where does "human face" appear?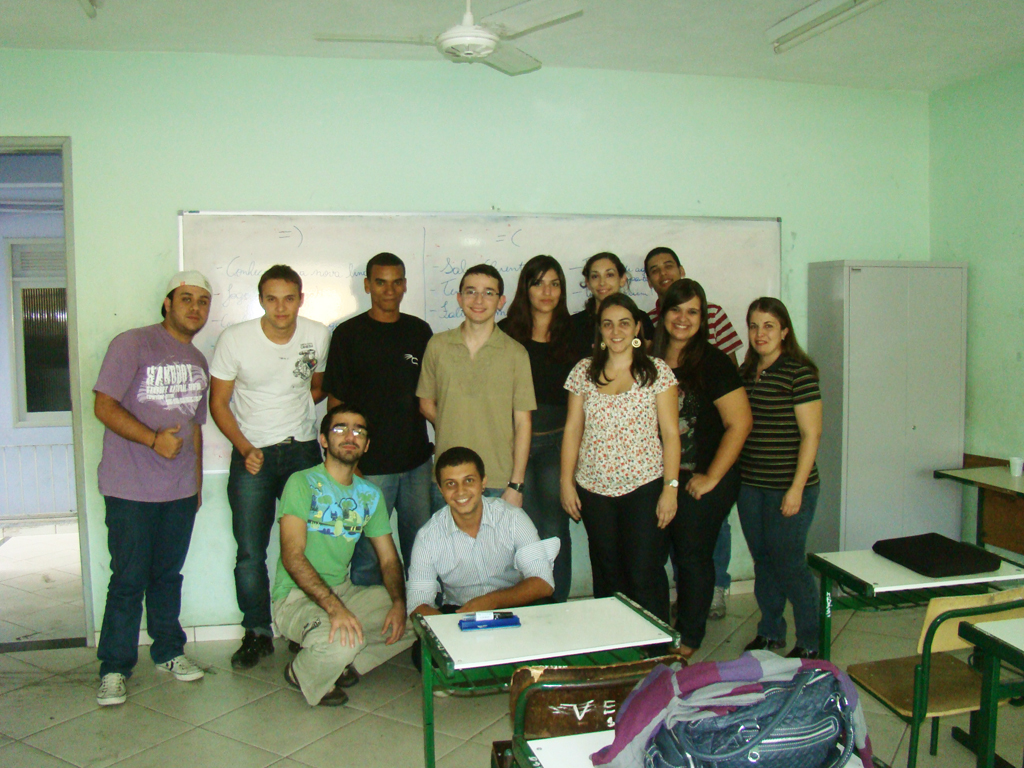
Appears at [x1=750, y1=306, x2=780, y2=349].
